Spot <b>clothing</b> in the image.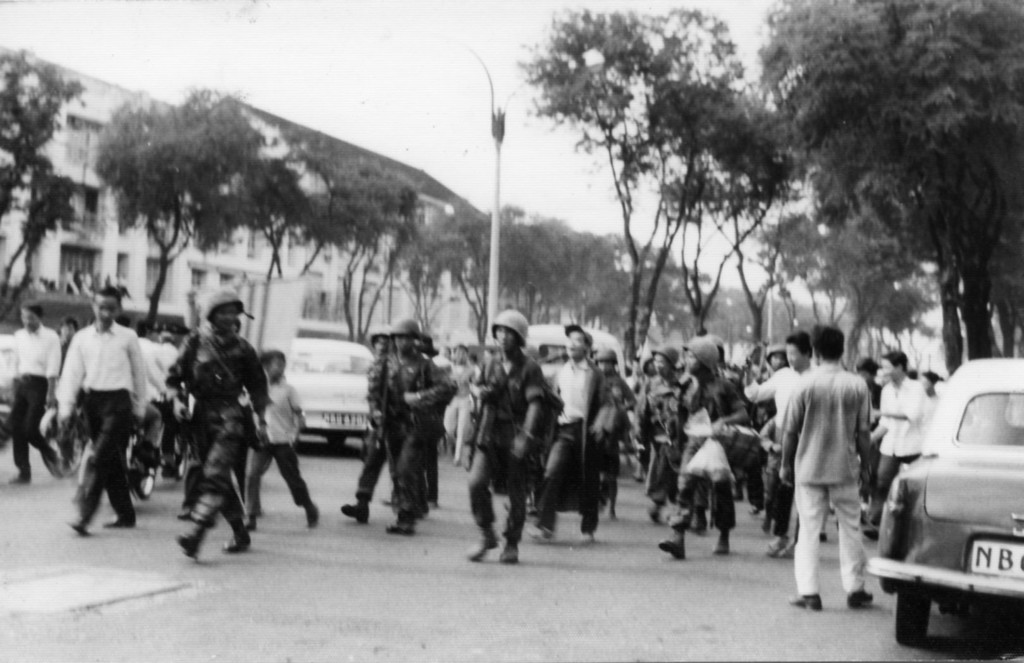
<b>clothing</b> found at rect(253, 370, 309, 532).
